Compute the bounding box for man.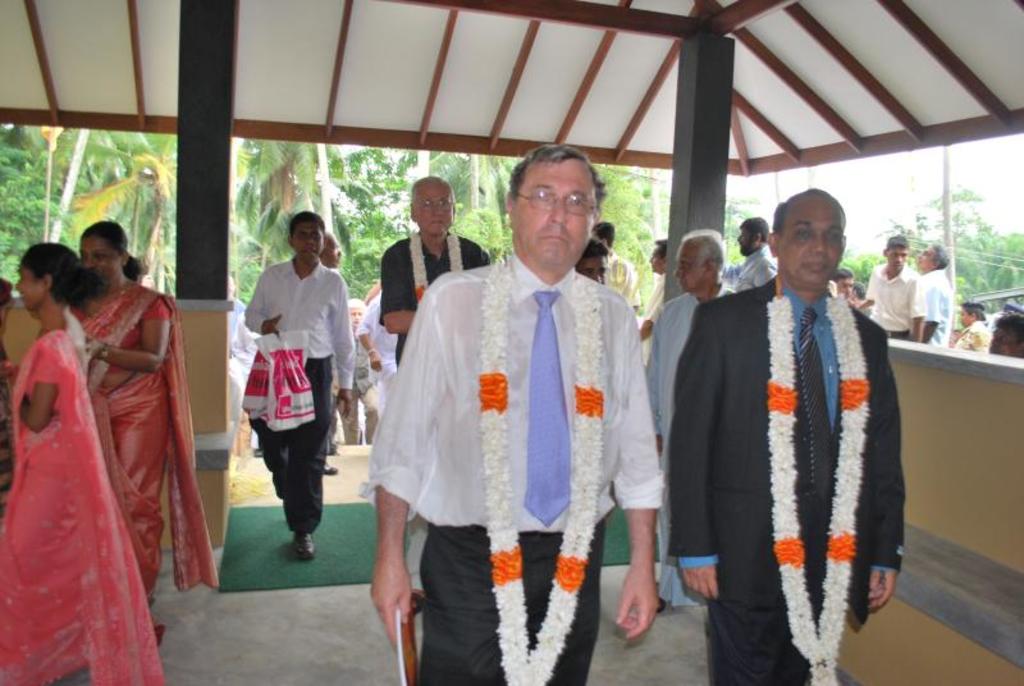
(913,239,952,343).
